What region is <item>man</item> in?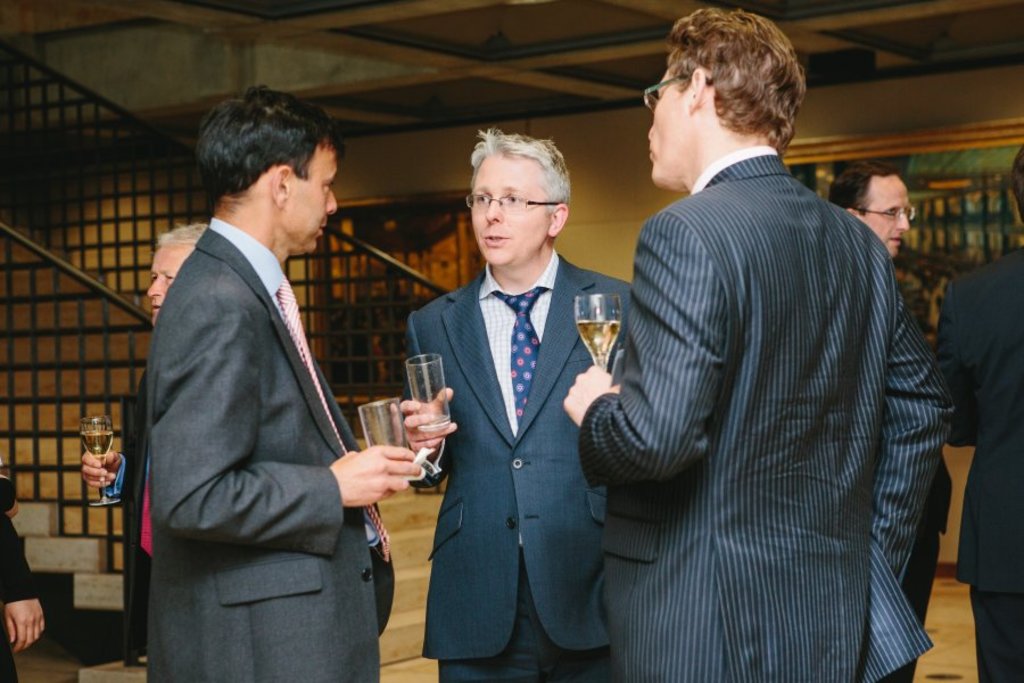
Rect(827, 156, 914, 255).
